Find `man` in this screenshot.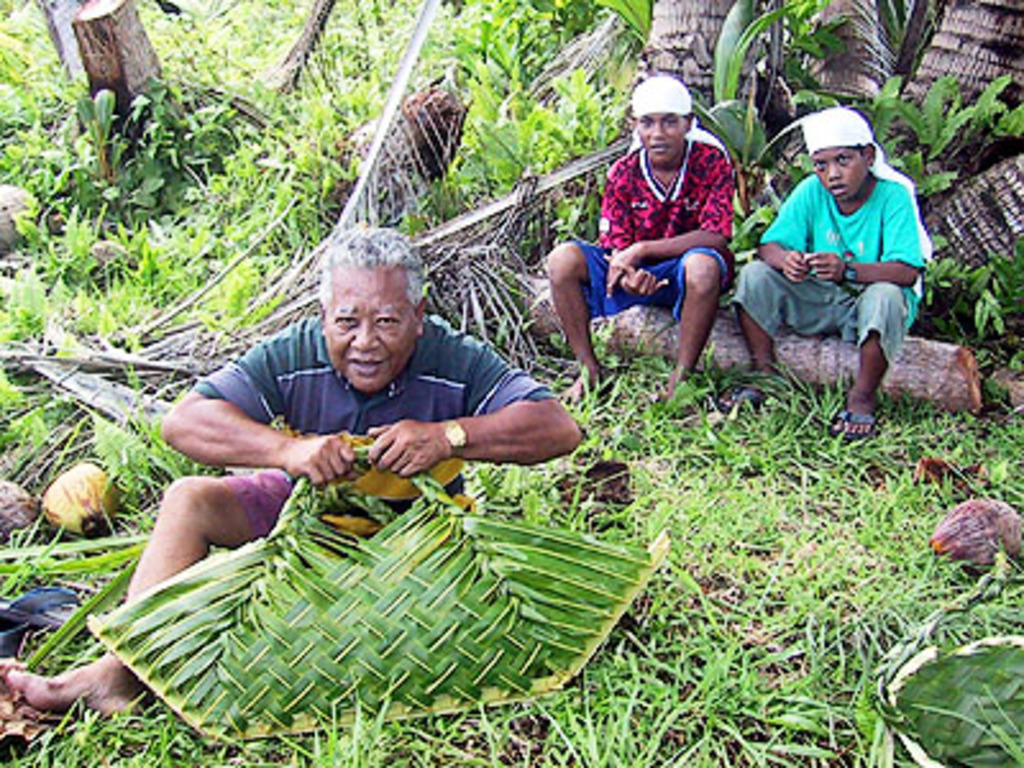
The bounding box for `man` is crop(13, 215, 586, 722).
